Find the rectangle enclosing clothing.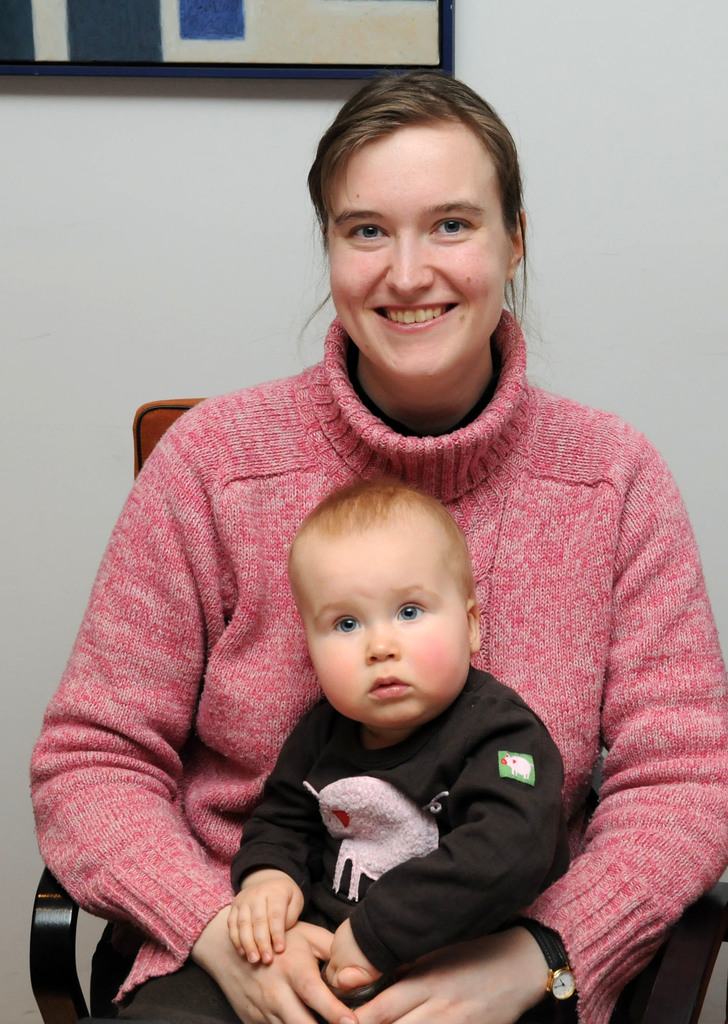
BBox(225, 694, 581, 1007).
